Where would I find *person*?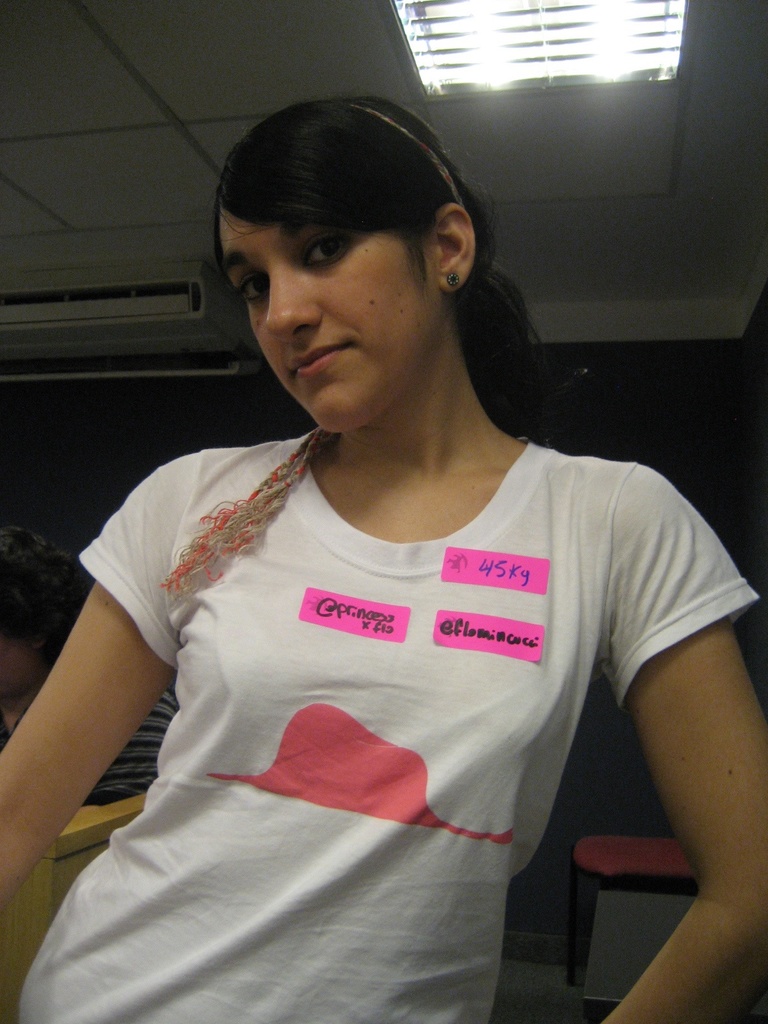
At (x1=56, y1=99, x2=753, y2=1023).
